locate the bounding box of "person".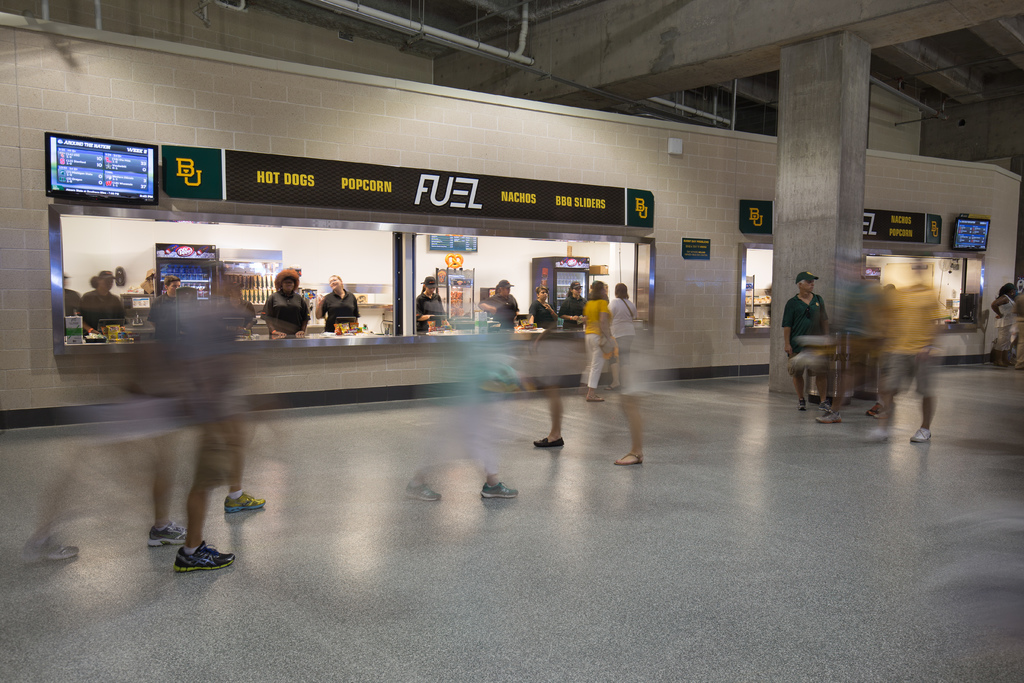
Bounding box: x1=216, y1=281, x2=257, y2=338.
